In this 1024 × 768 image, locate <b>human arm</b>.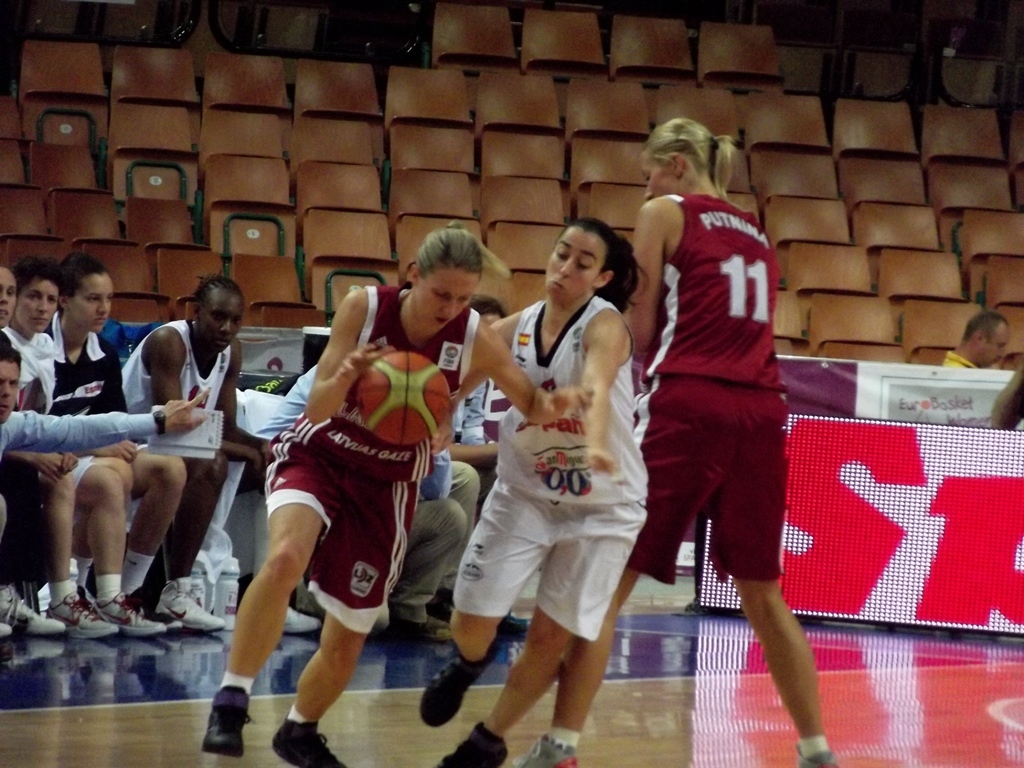
Bounding box: [left=97, top=345, right=139, bottom=469].
